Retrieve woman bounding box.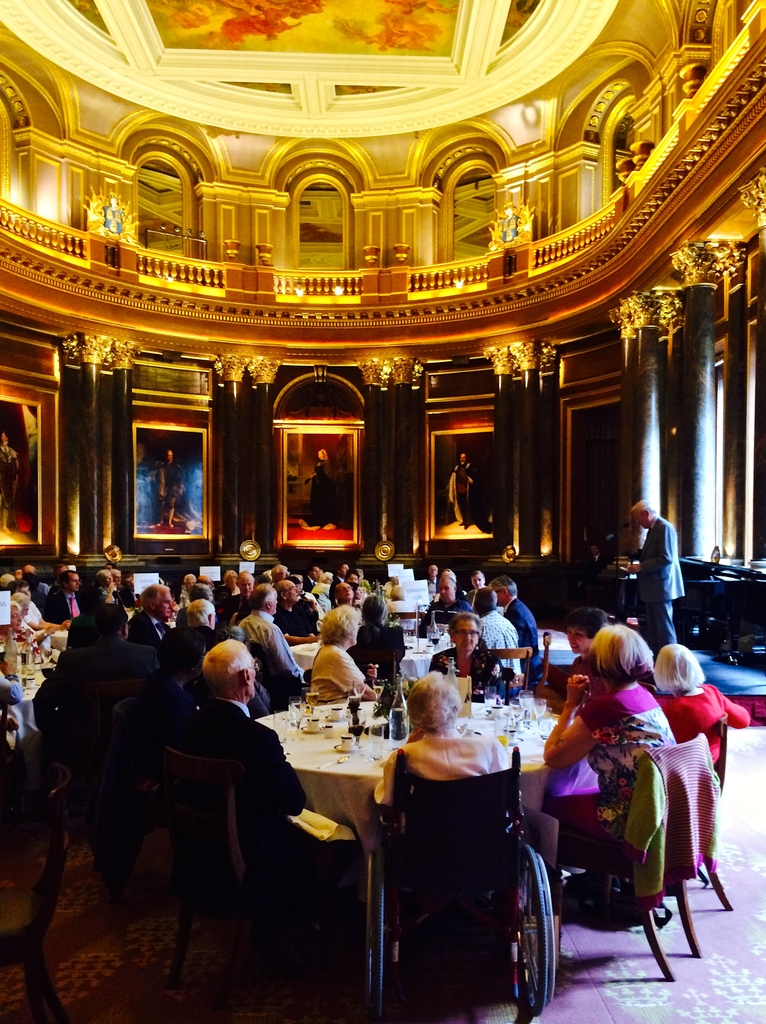
Bounding box: 309/597/382/717.
